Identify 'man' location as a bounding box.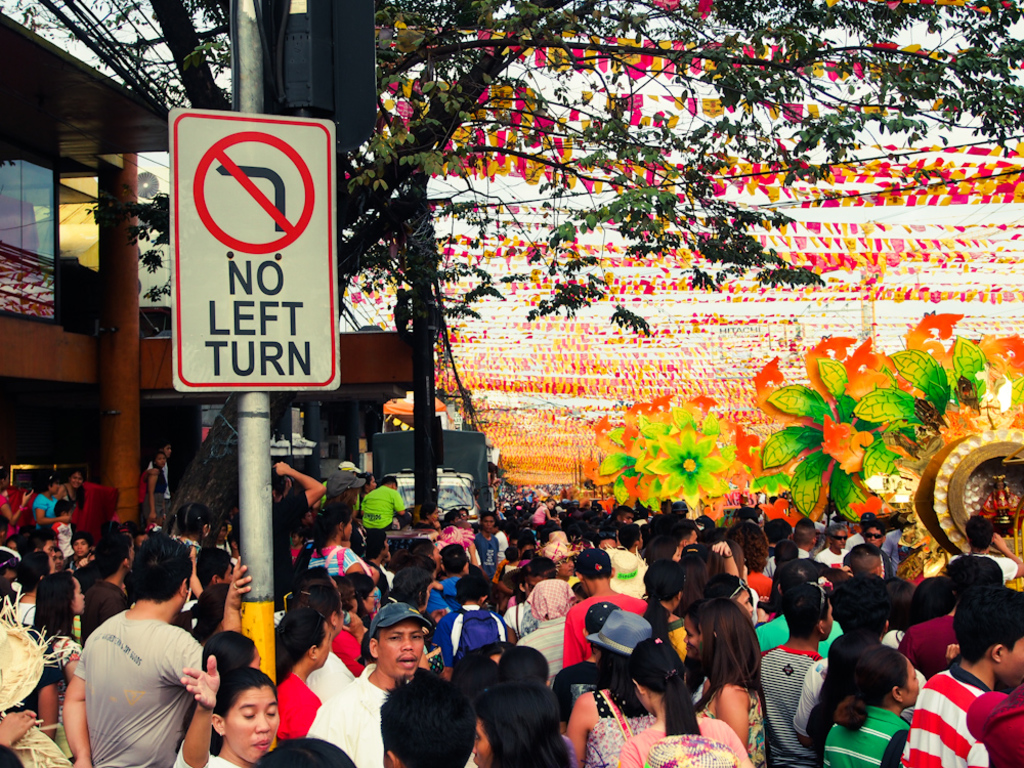
(left=947, top=511, right=1023, bottom=597).
